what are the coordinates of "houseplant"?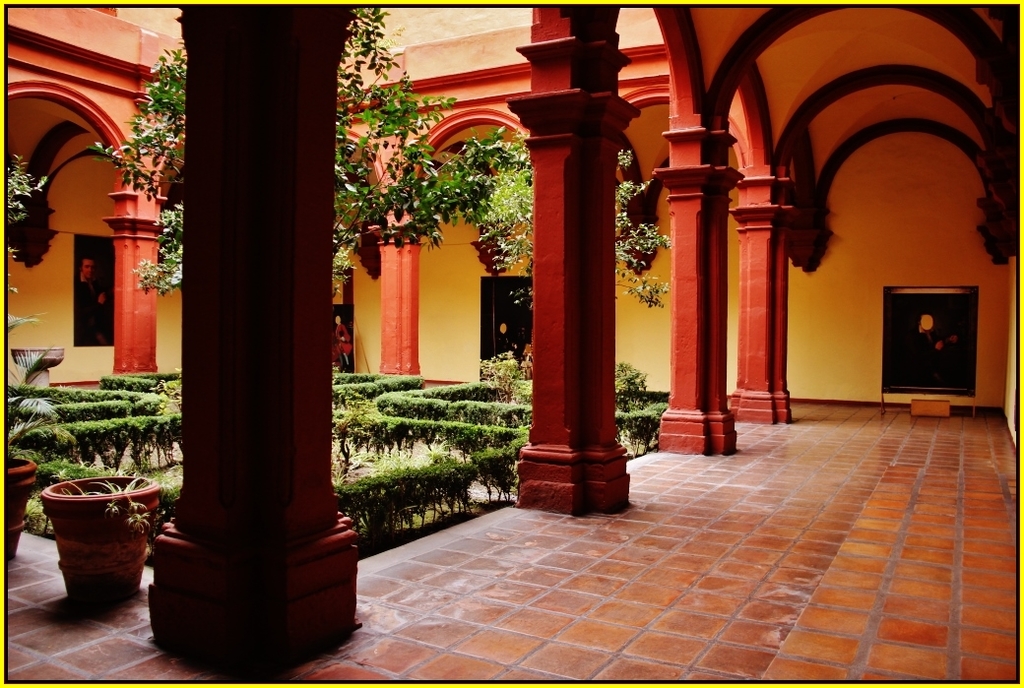
42/479/165/612.
